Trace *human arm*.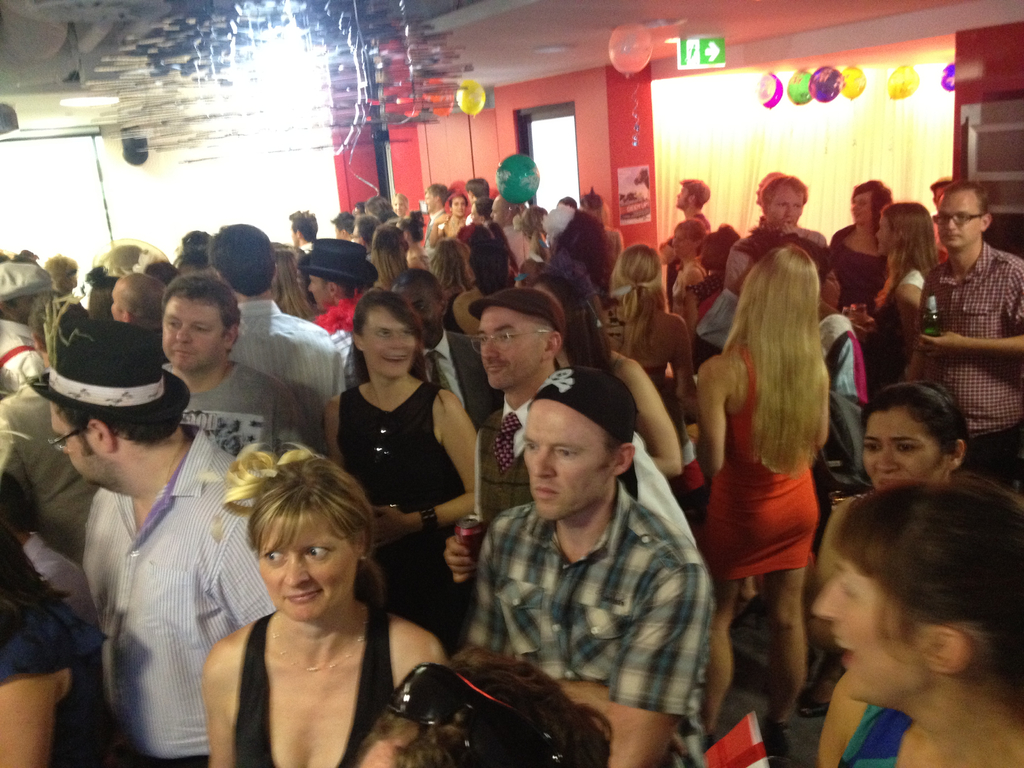
Traced to 0, 620, 63, 767.
